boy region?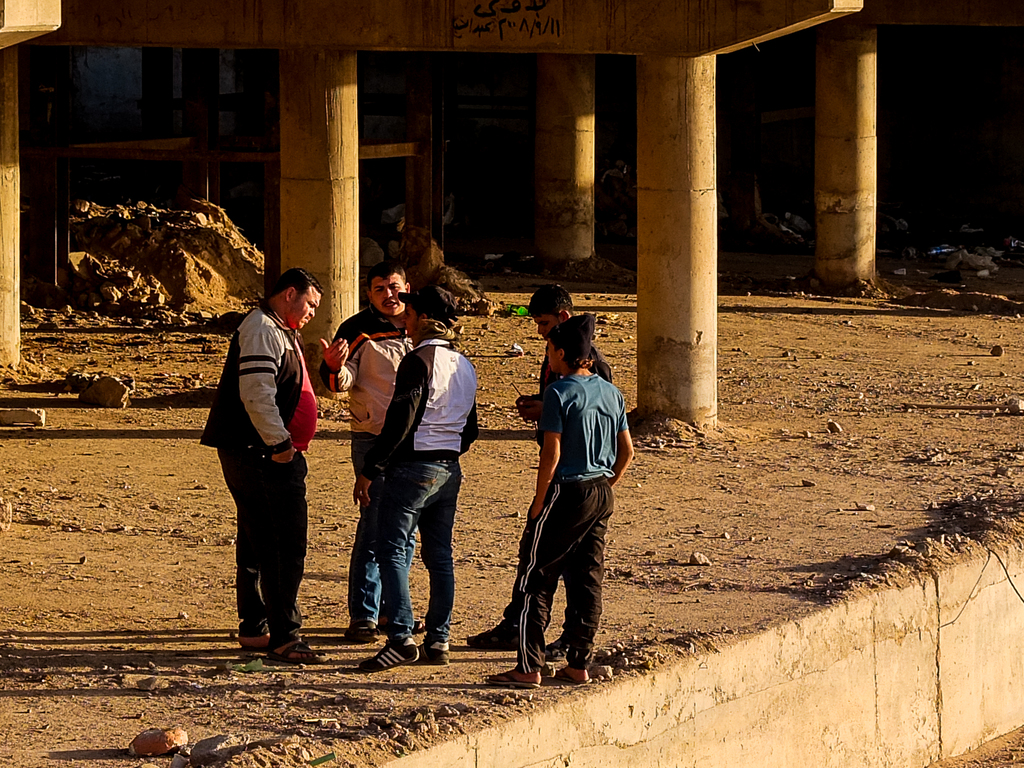
[464,282,611,651]
